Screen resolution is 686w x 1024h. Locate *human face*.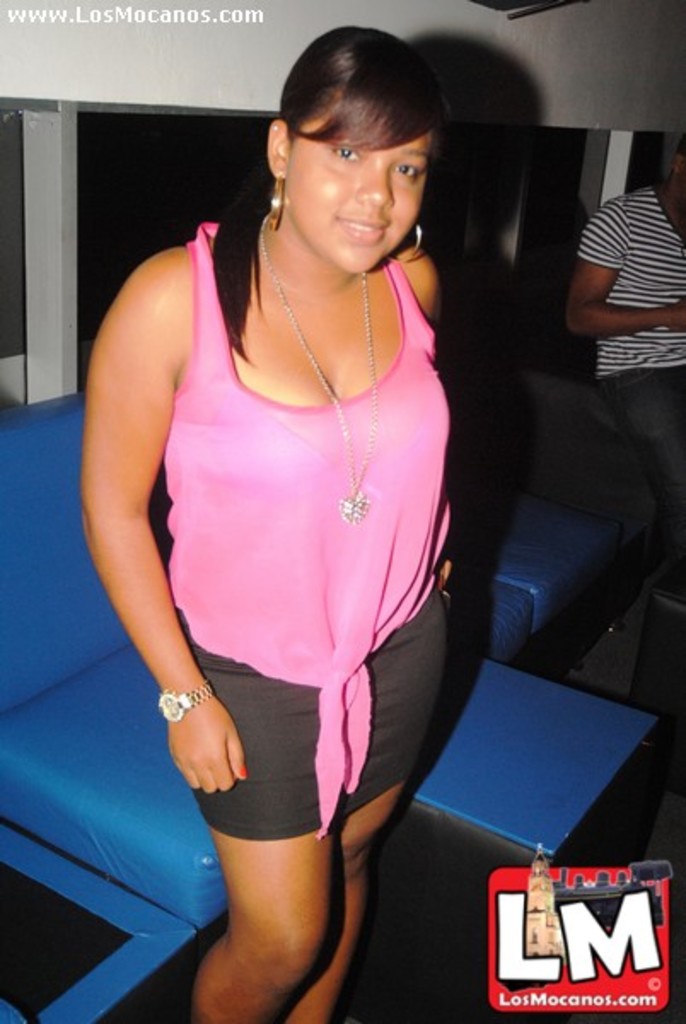
crop(283, 87, 430, 271).
